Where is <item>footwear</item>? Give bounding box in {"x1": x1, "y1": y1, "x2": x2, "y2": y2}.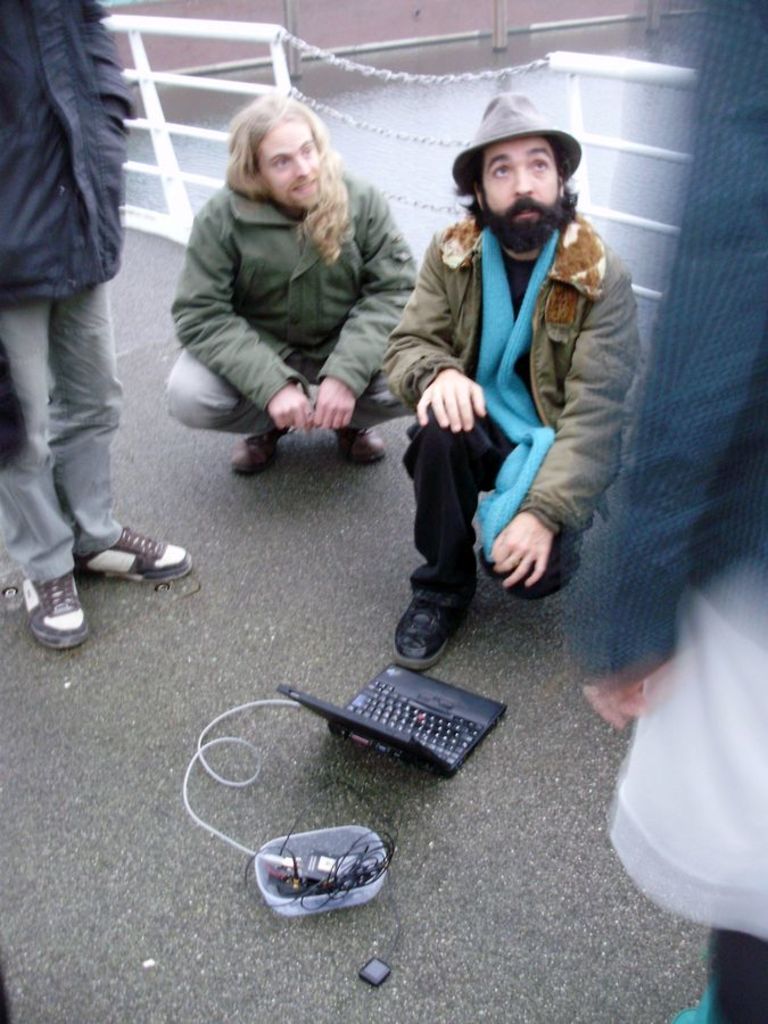
{"x1": 16, "y1": 571, "x2": 85, "y2": 647}.
